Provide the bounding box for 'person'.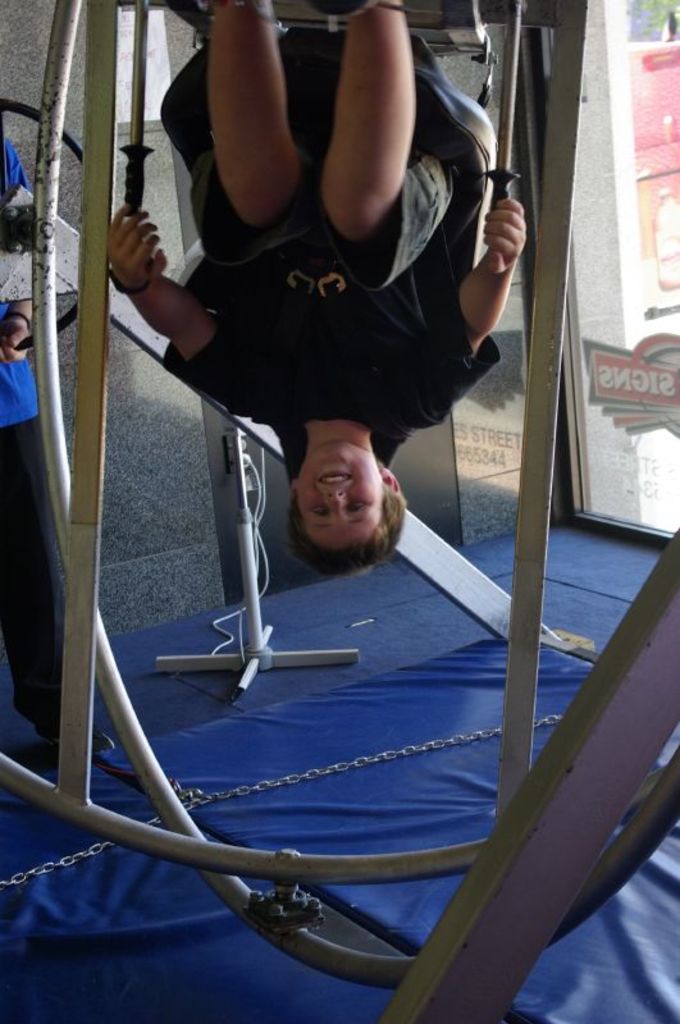
x1=0 y1=119 x2=123 y2=764.
